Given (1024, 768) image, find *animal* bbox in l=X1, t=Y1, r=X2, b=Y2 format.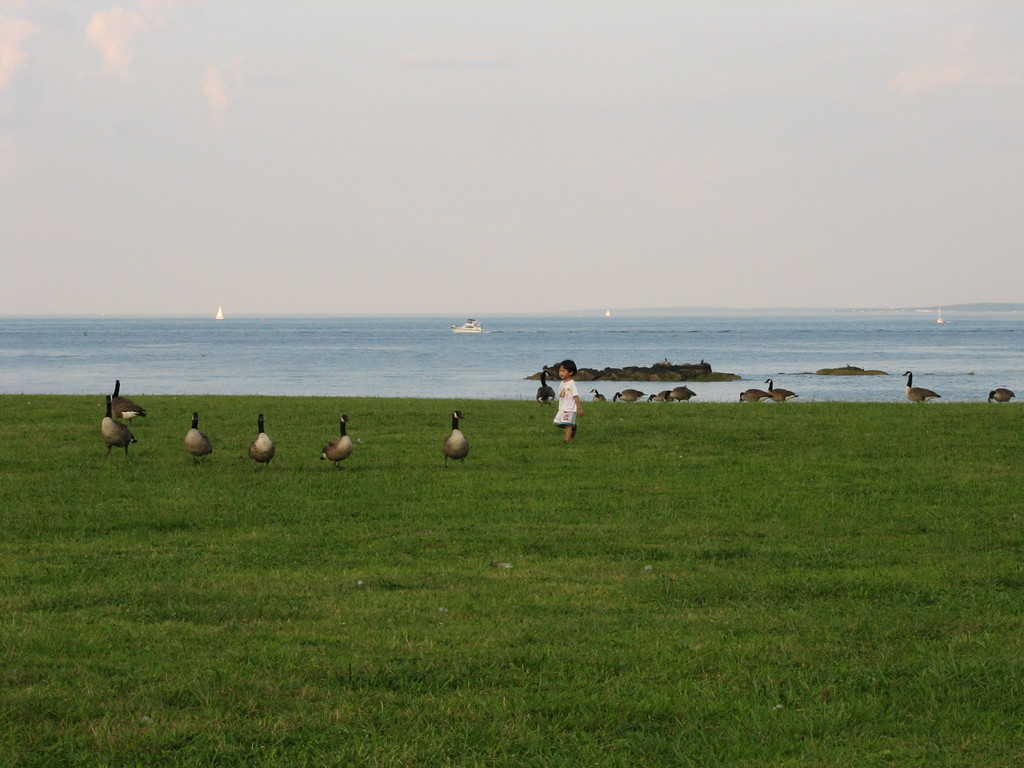
l=99, t=392, r=141, b=452.
